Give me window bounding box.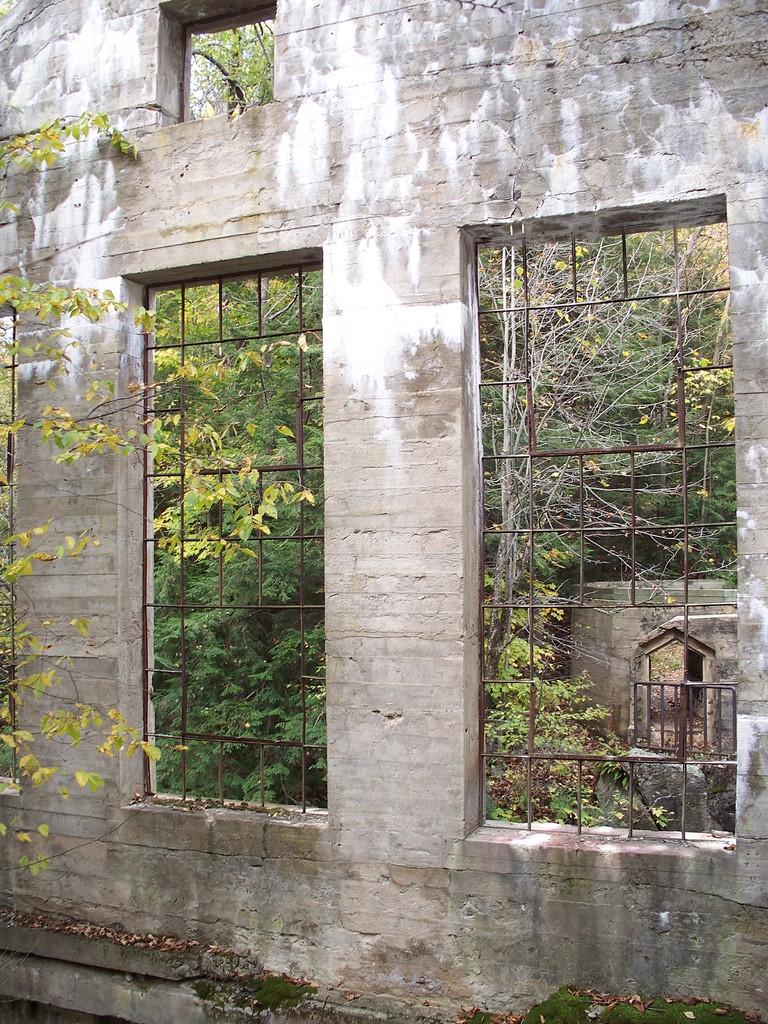
457/182/742/847.
